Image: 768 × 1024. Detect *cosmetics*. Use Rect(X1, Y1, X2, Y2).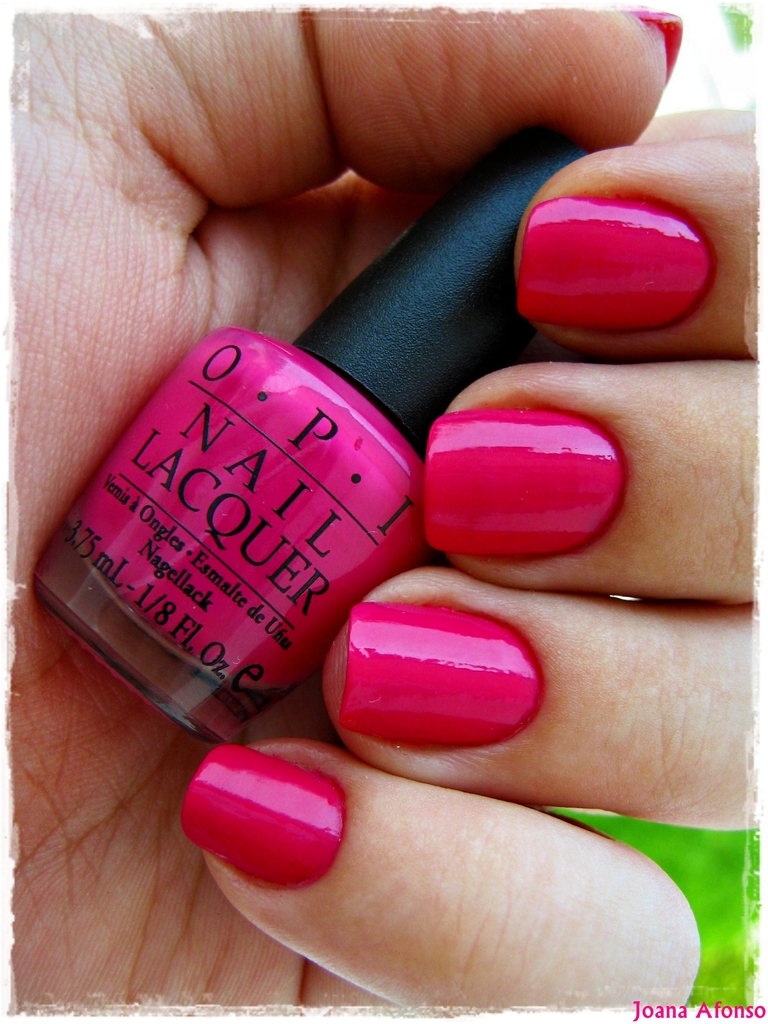
Rect(621, 4, 682, 83).
